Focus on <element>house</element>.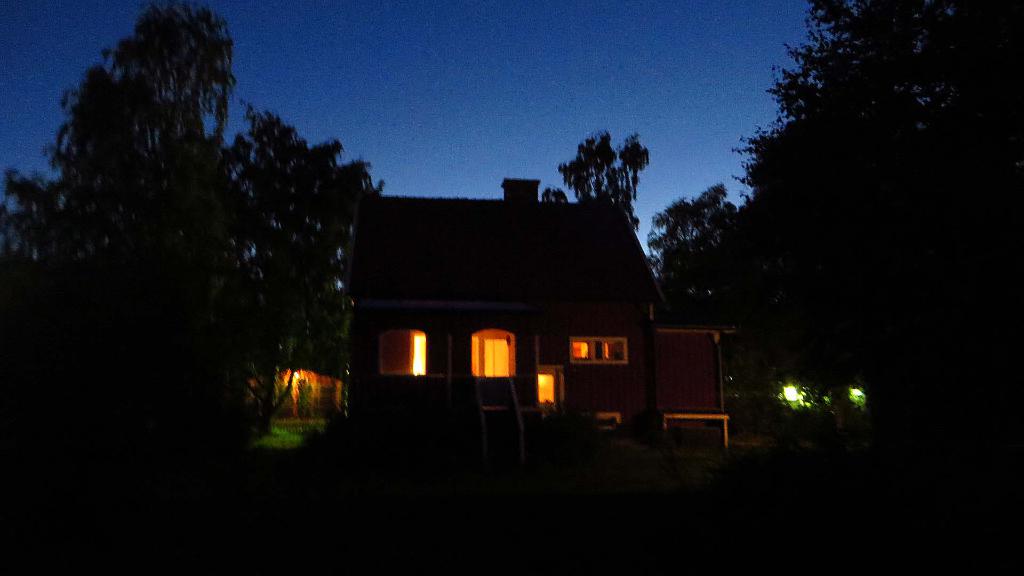
Focused at <region>332, 157, 711, 446</region>.
